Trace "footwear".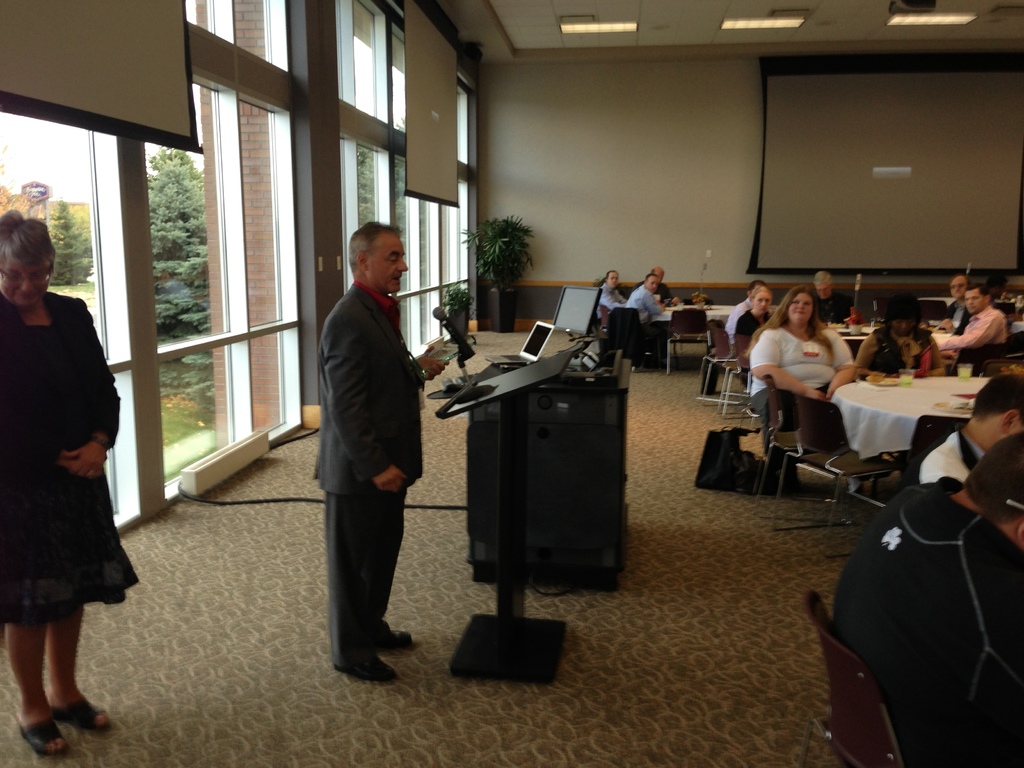
Traced to left=337, top=657, right=396, bottom=683.
